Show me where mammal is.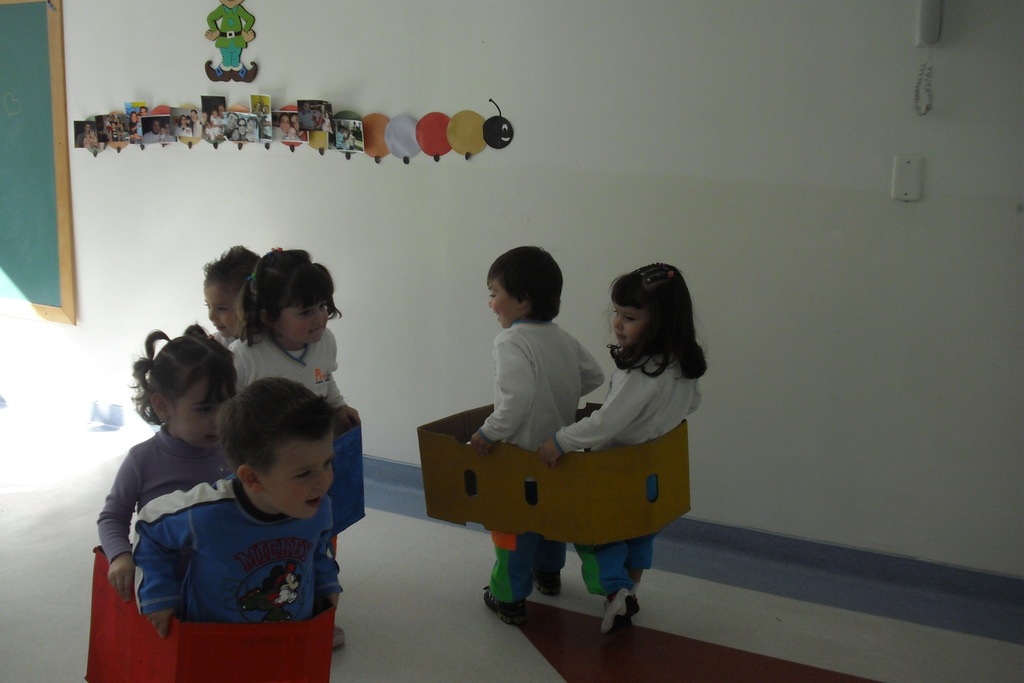
mammal is at BBox(225, 110, 240, 136).
